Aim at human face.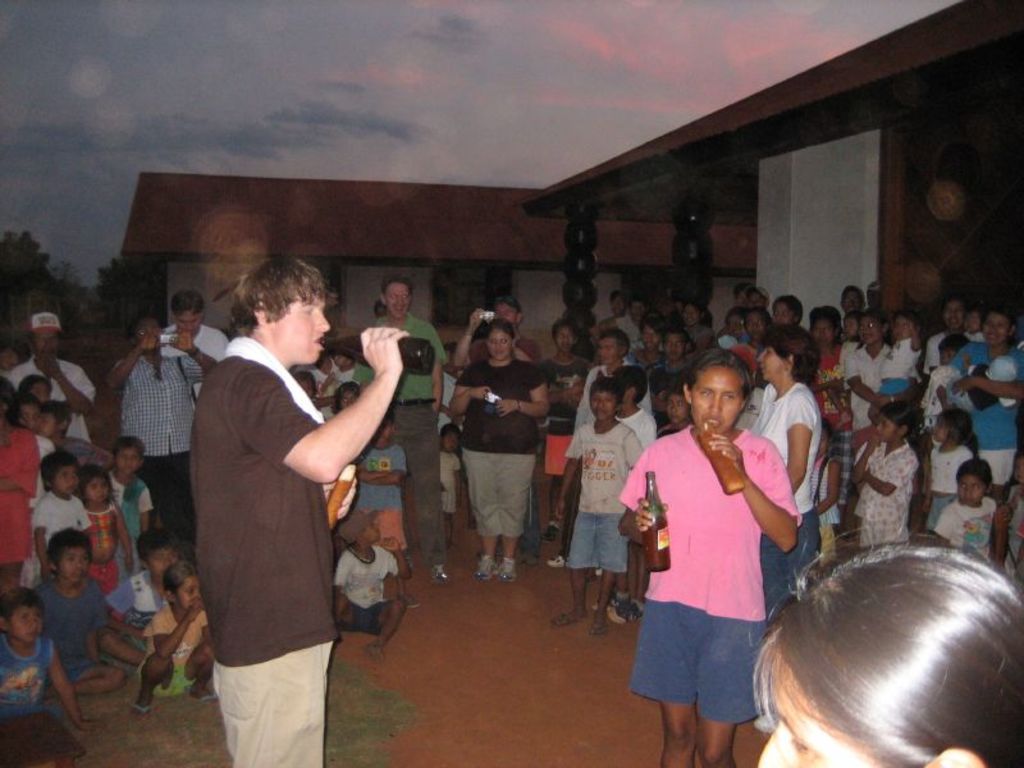
Aimed at 134 321 157 337.
